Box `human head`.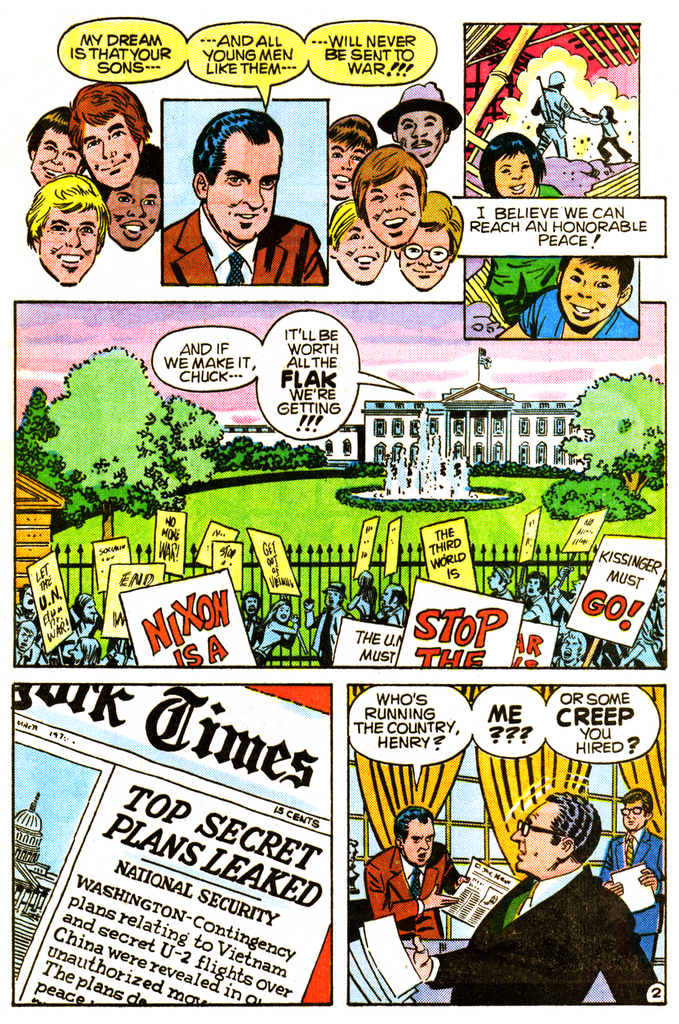
x1=487, y1=564, x2=514, y2=589.
